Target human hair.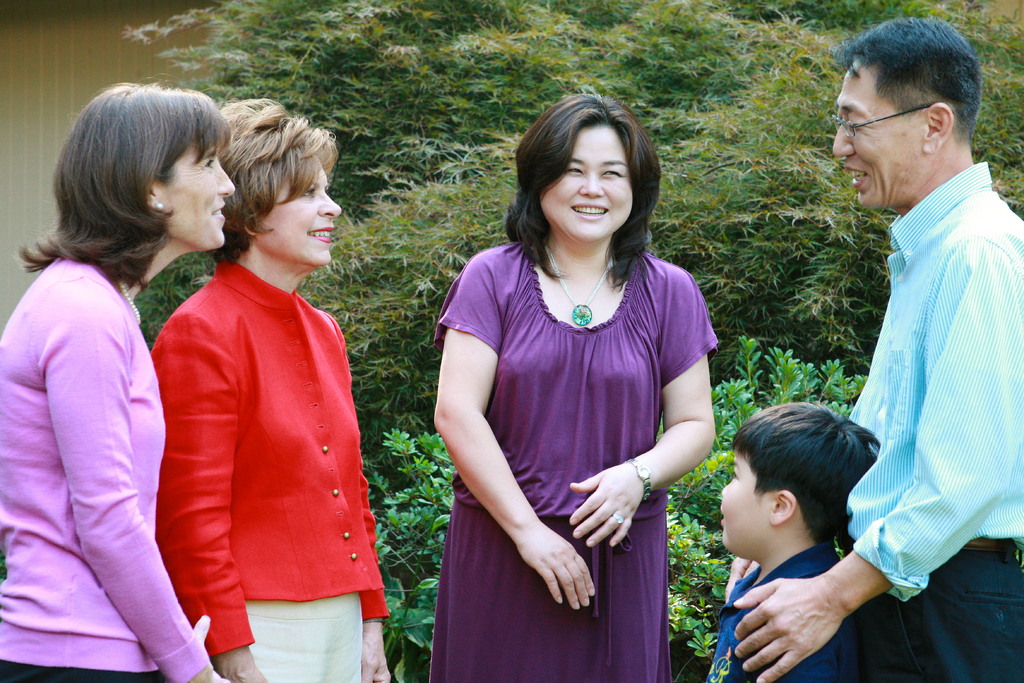
Target region: [842,12,979,135].
